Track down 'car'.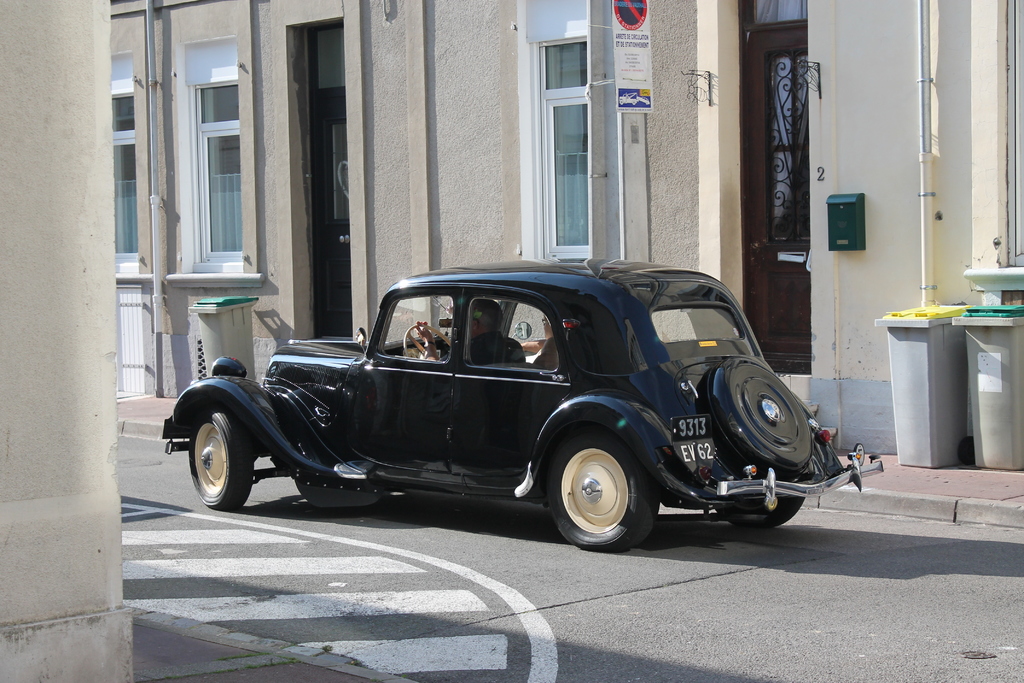
Tracked to pyautogui.locateOnScreen(162, 256, 883, 554).
